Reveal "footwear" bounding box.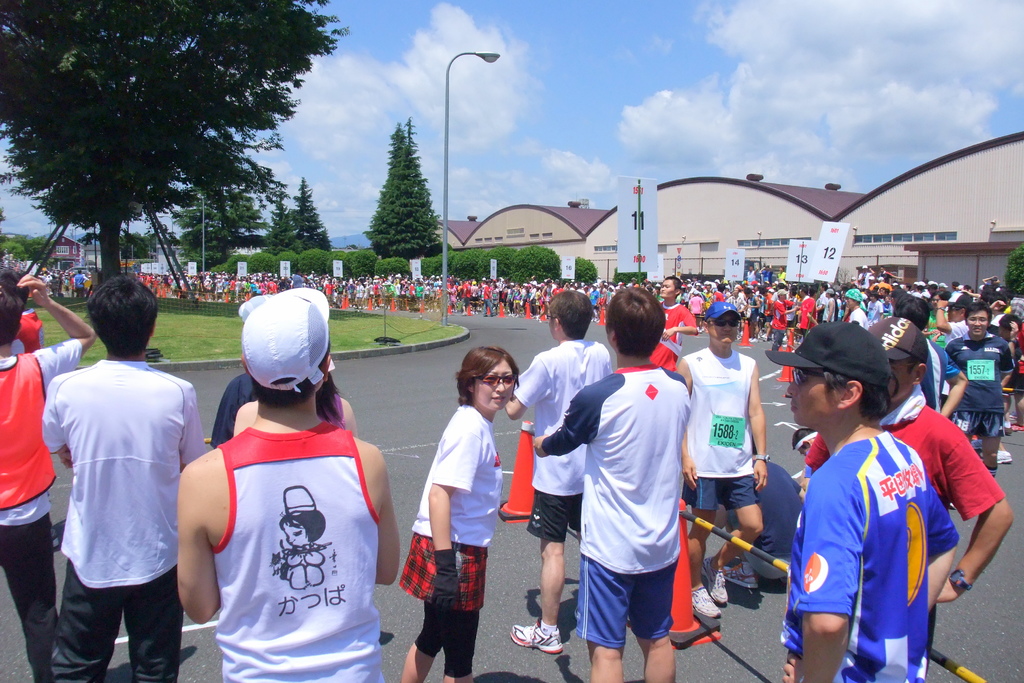
Revealed: bbox=(692, 586, 723, 619).
